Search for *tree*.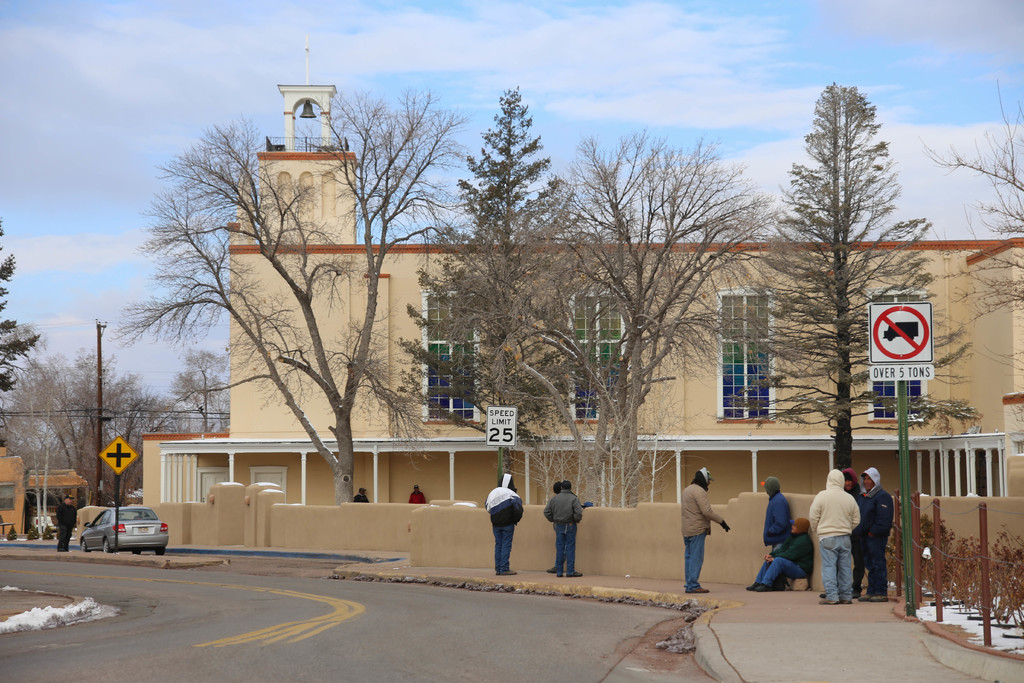
Found at [x1=156, y1=128, x2=444, y2=515].
